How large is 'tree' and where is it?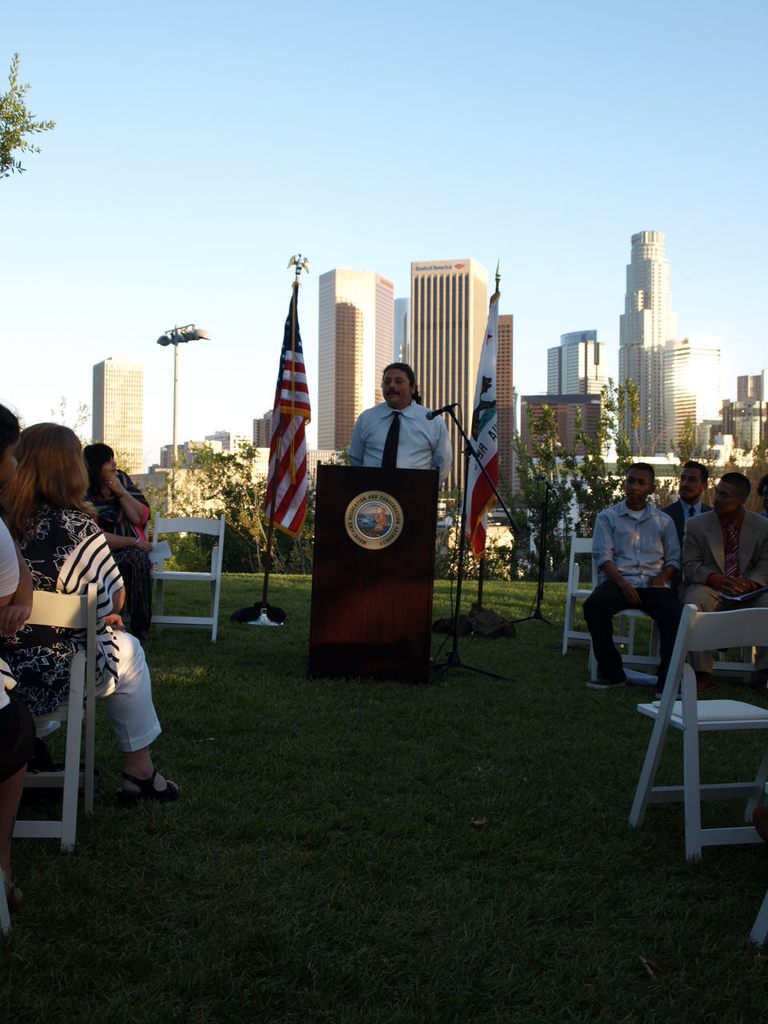
Bounding box: box=[493, 400, 578, 563].
